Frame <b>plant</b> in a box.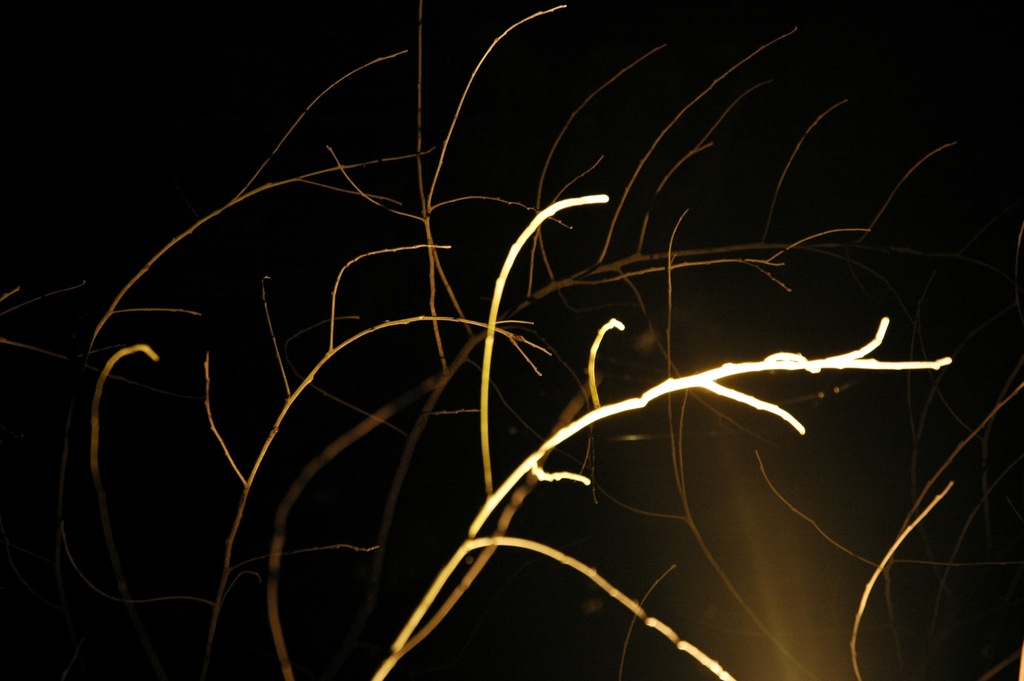
{"x1": 73, "y1": 0, "x2": 1023, "y2": 680}.
